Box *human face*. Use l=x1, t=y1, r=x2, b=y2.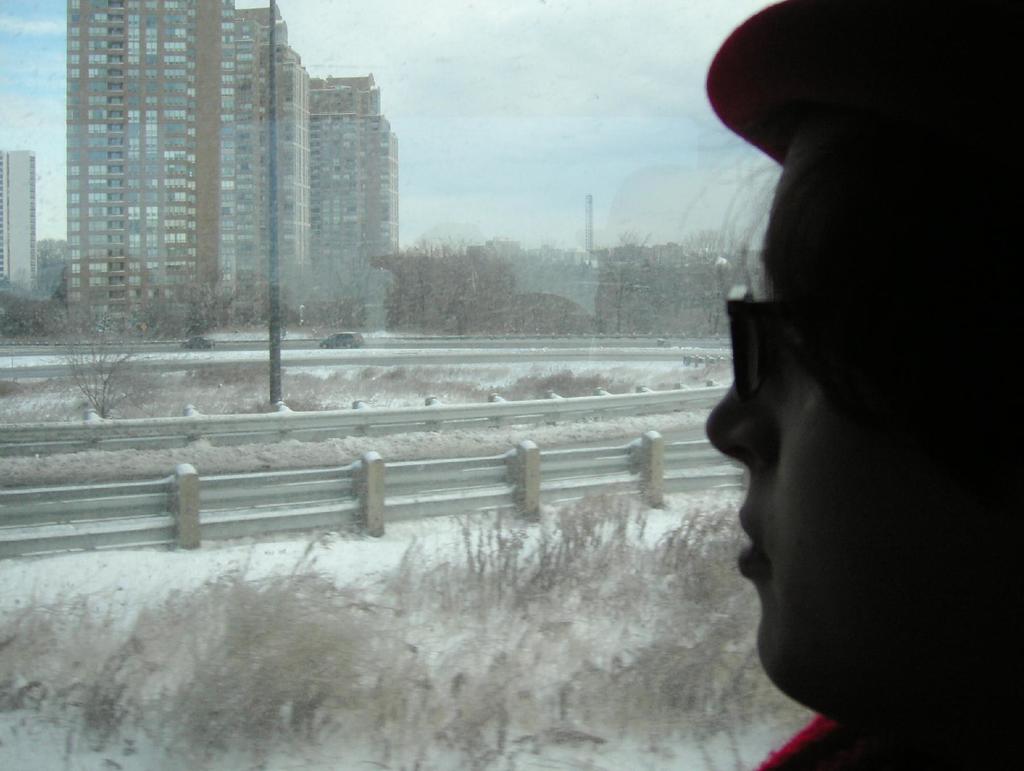
l=705, t=128, r=884, b=713.
